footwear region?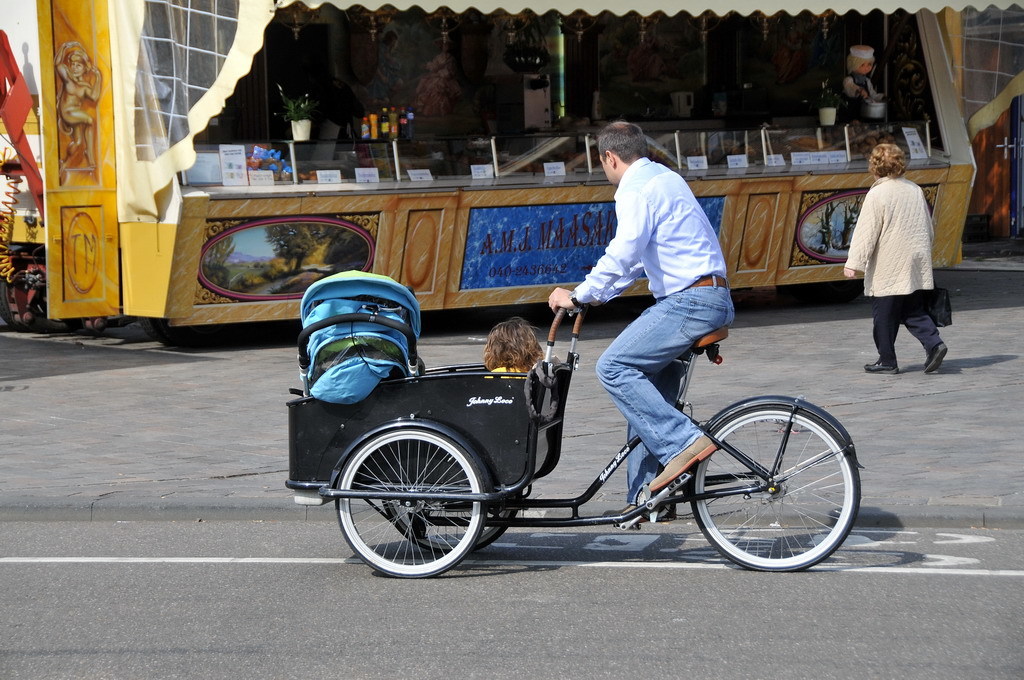
602:496:675:526
